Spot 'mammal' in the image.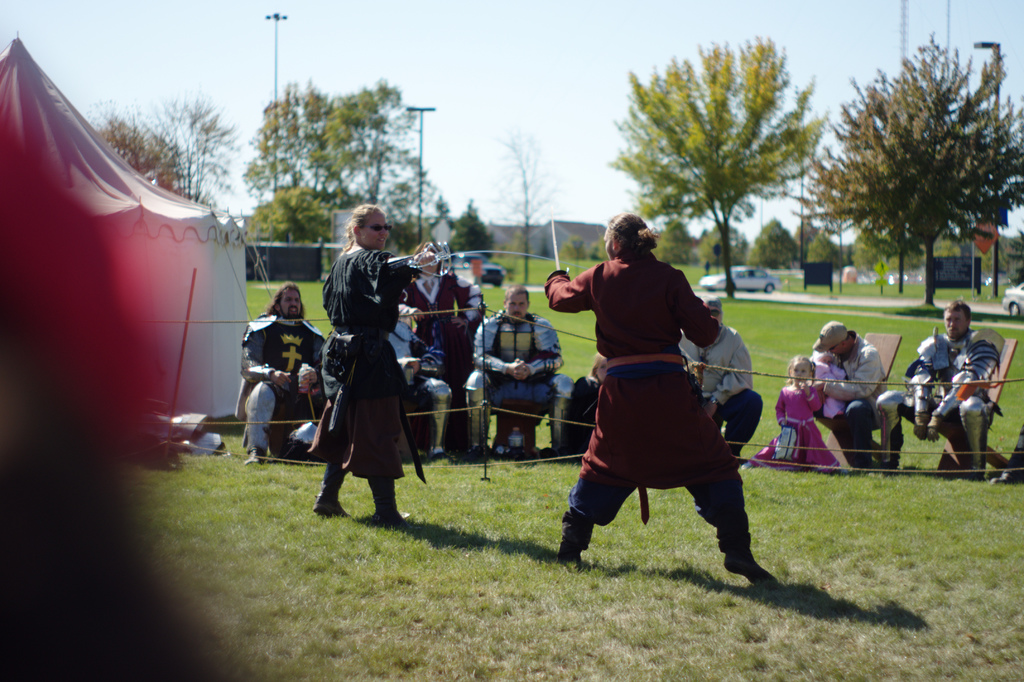
'mammal' found at BBox(386, 322, 452, 459).
